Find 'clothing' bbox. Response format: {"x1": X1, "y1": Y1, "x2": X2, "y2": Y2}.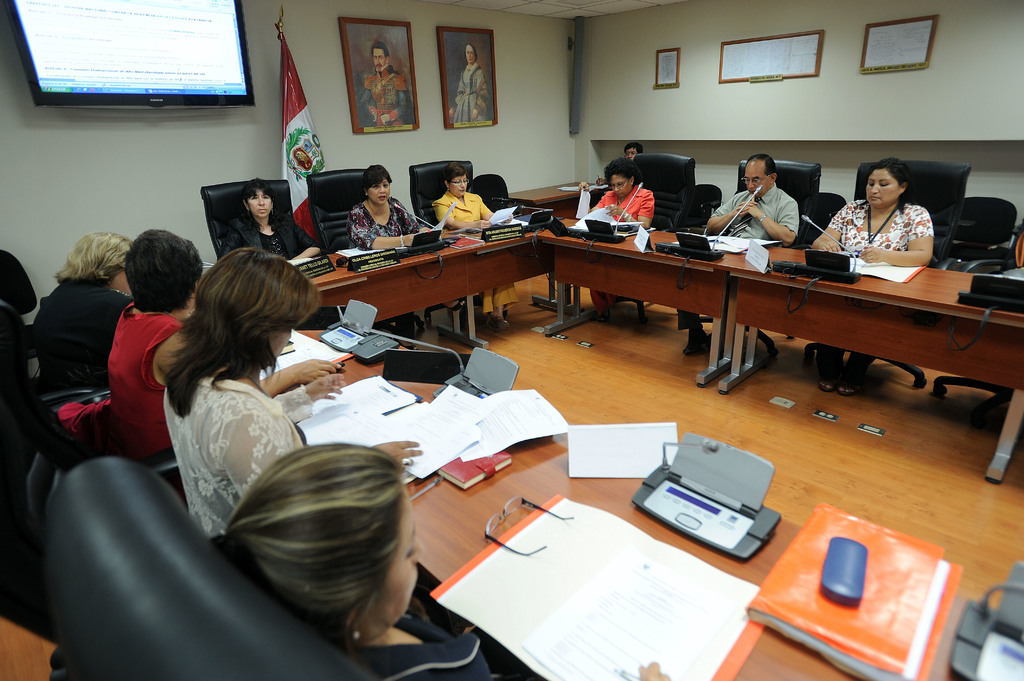
{"x1": 350, "y1": 609, "x2": 490, "y2": 680}.
